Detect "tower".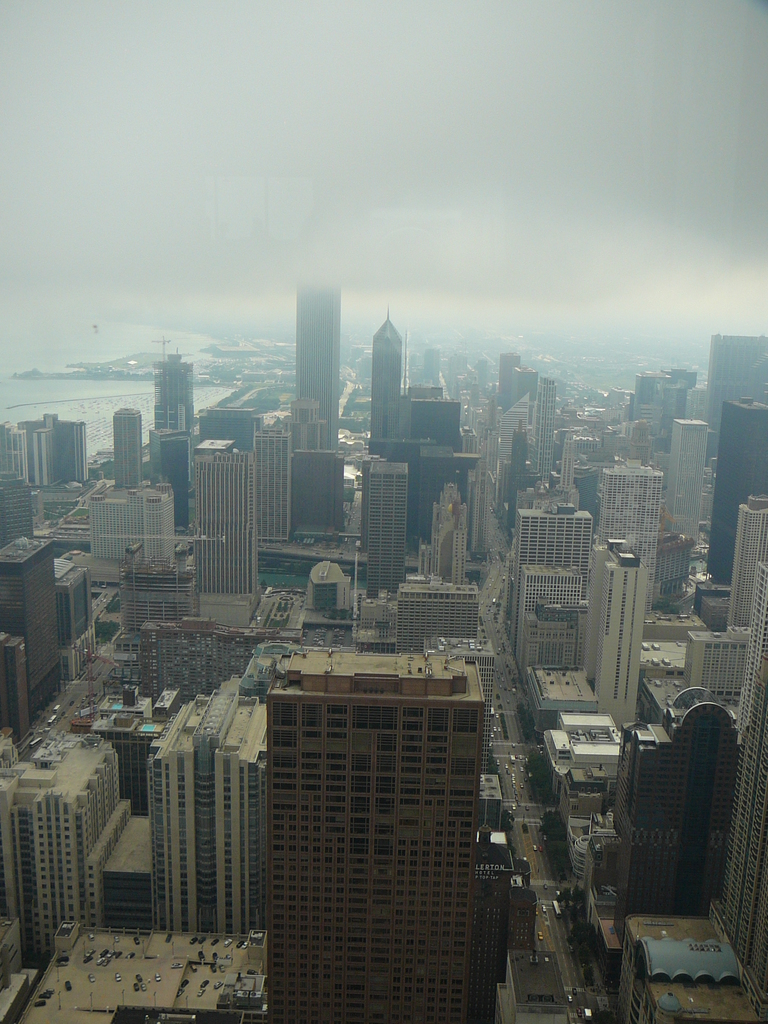
Detected at 191:404:274:452.
